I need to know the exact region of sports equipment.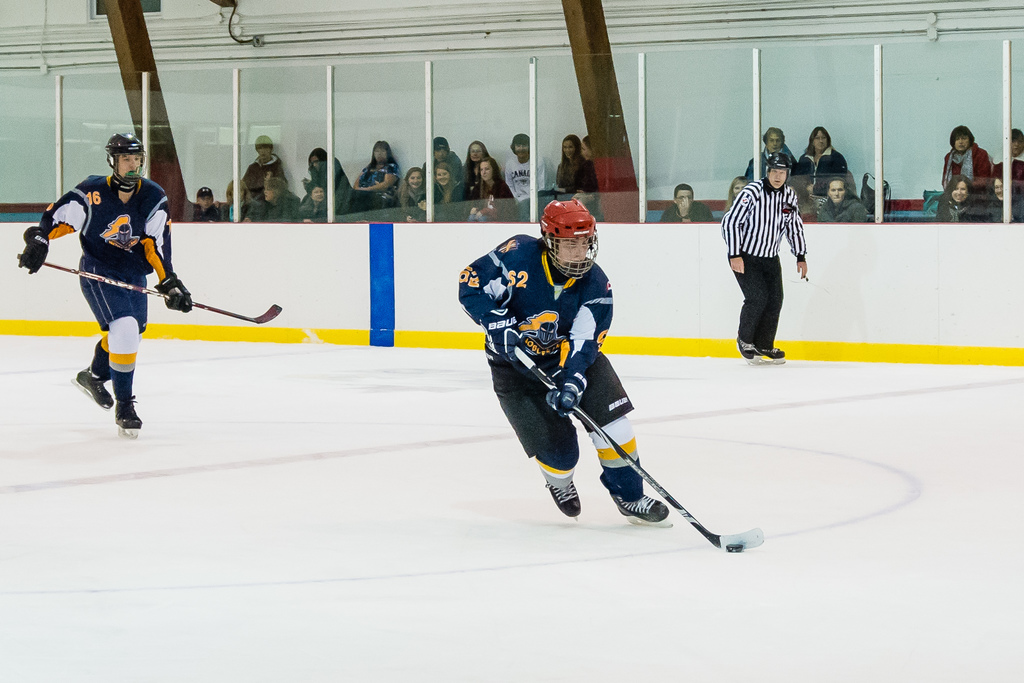
Region: [99, 133, 145, 186].
